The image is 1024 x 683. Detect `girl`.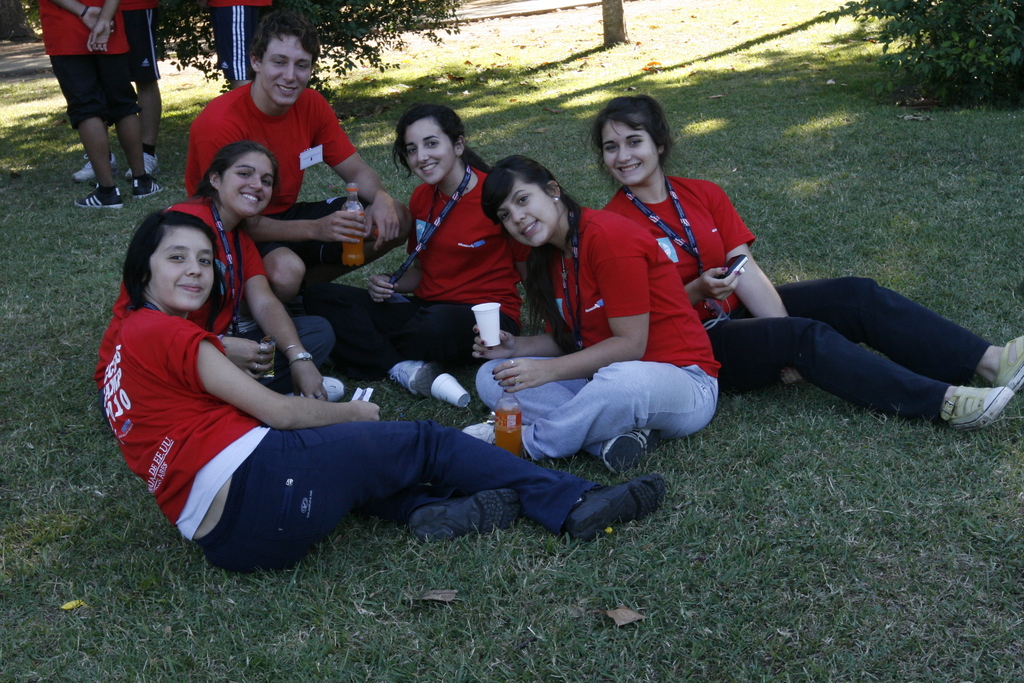
Detection: [92, 211, 667, 577].
